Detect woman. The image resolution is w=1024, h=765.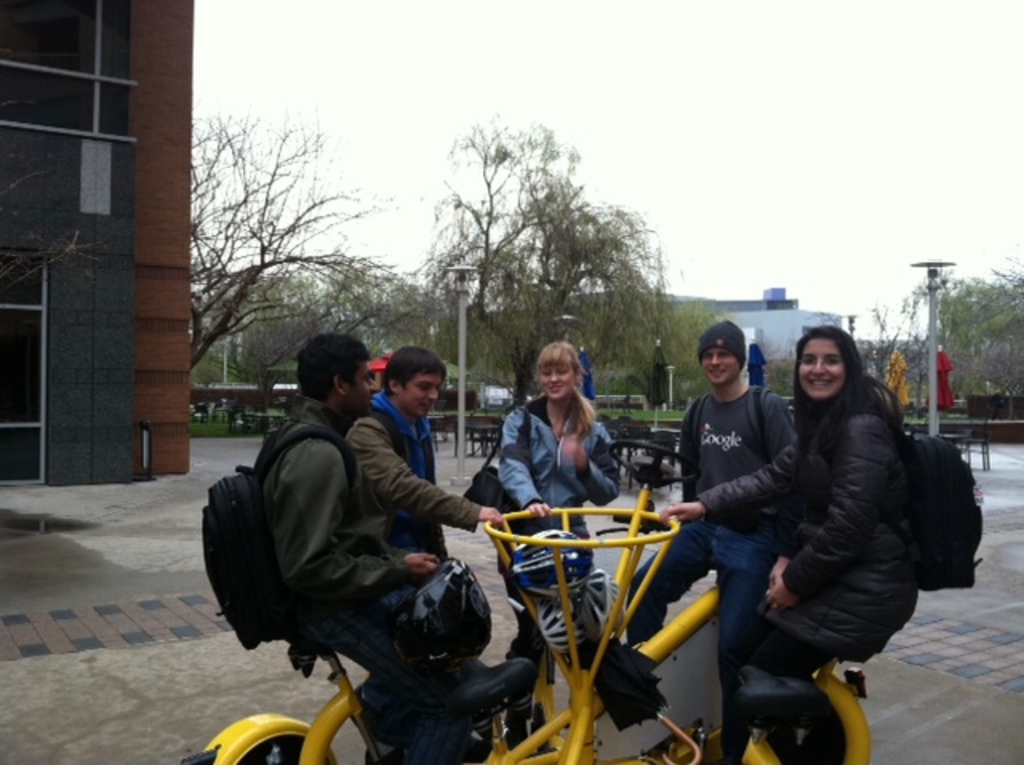
{"left": 696, "top": 293, "right": 950, "bottom": 749}.
